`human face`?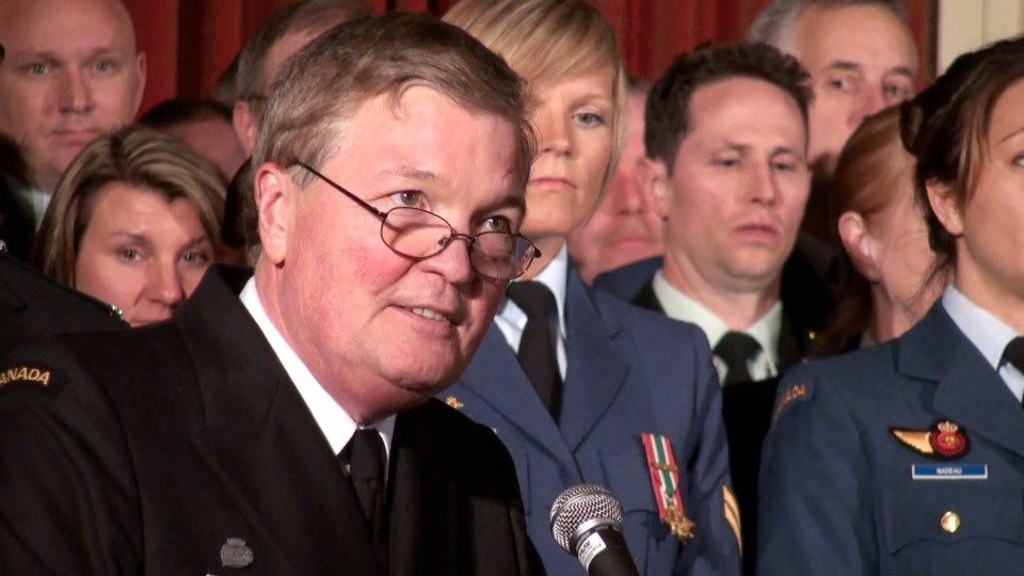
rect(77, 185, 215, 325)
